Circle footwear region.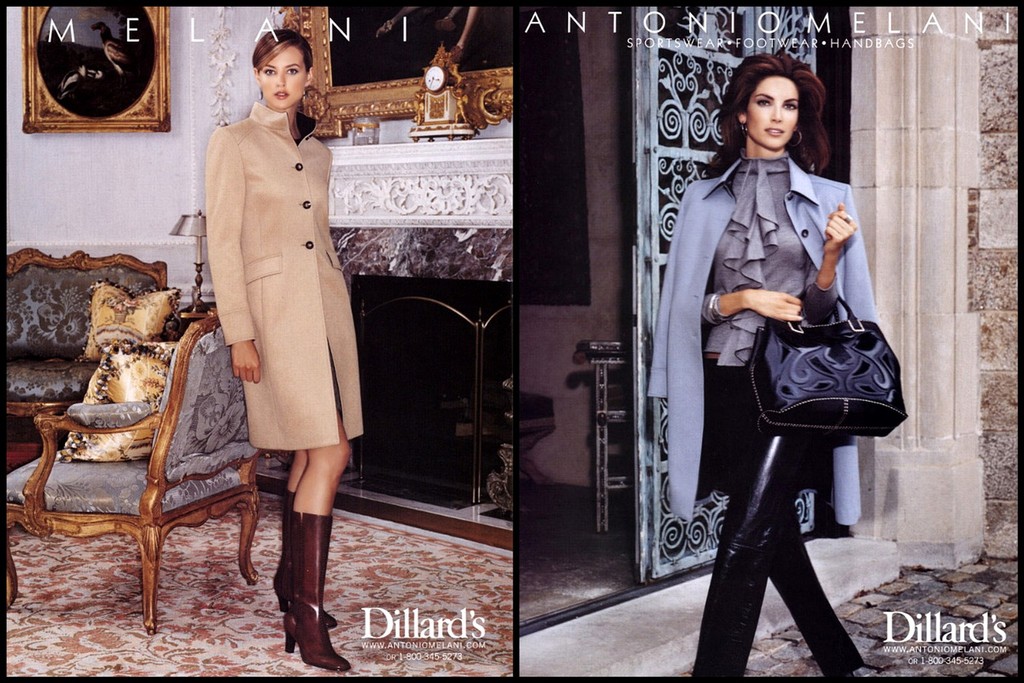
Region: Rect(287, 512, 353, 670).
